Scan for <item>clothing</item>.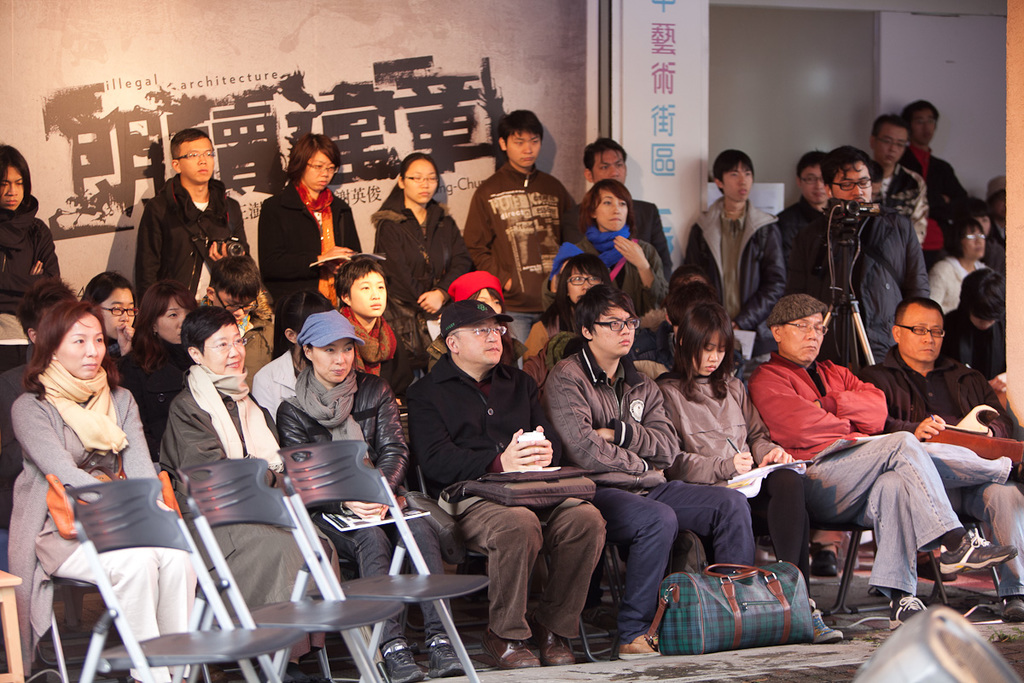
Scan result: 468 163 584 380.
